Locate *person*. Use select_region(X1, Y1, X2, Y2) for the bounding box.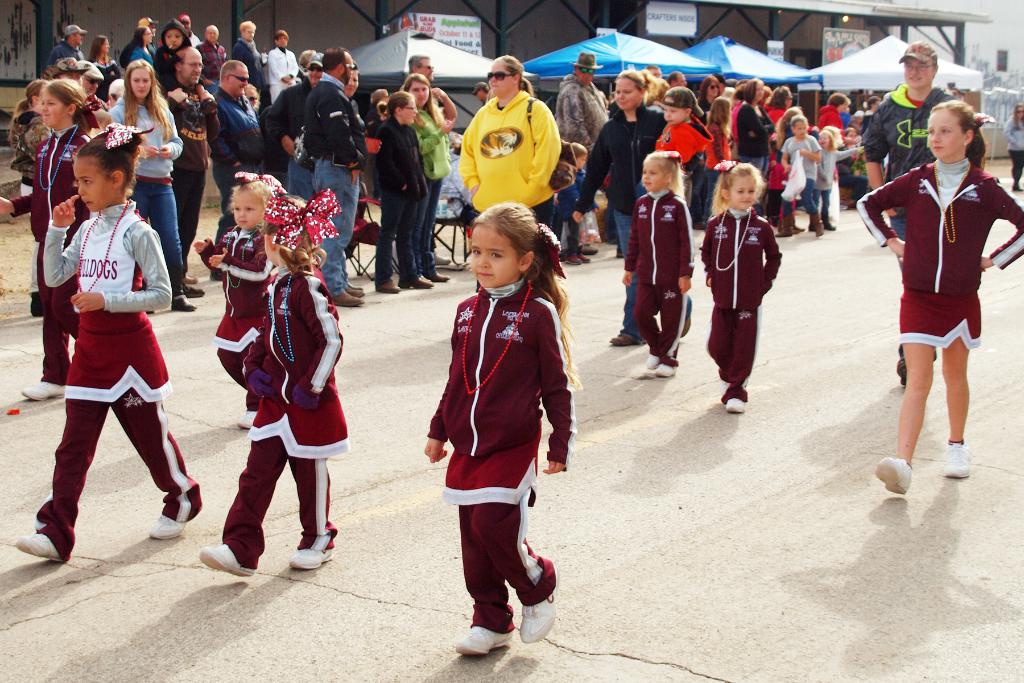
select_region(196, 188, 346, 577).
